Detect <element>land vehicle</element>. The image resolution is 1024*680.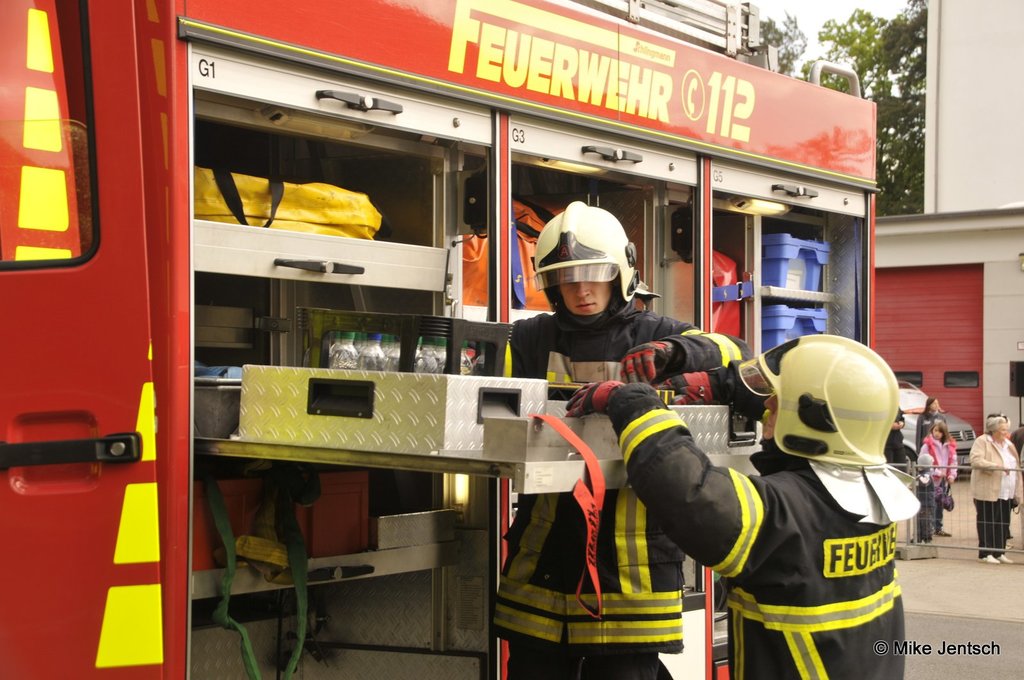
(897, 379, 975, 474).
